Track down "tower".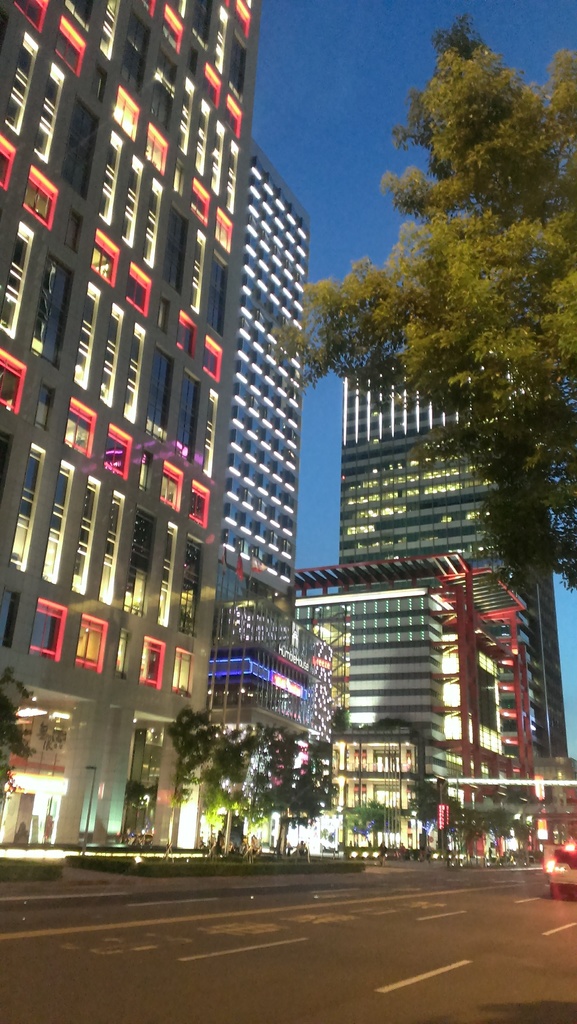
Tracked to detection(275, 531, 540, 884).
